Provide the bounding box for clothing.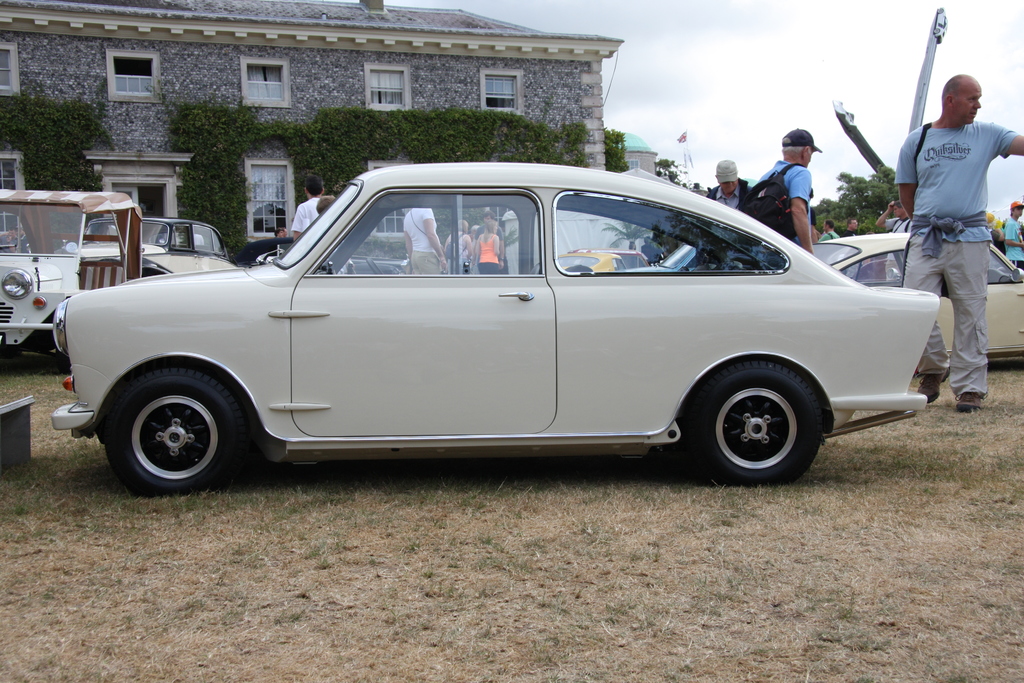
698/176/749/211.
